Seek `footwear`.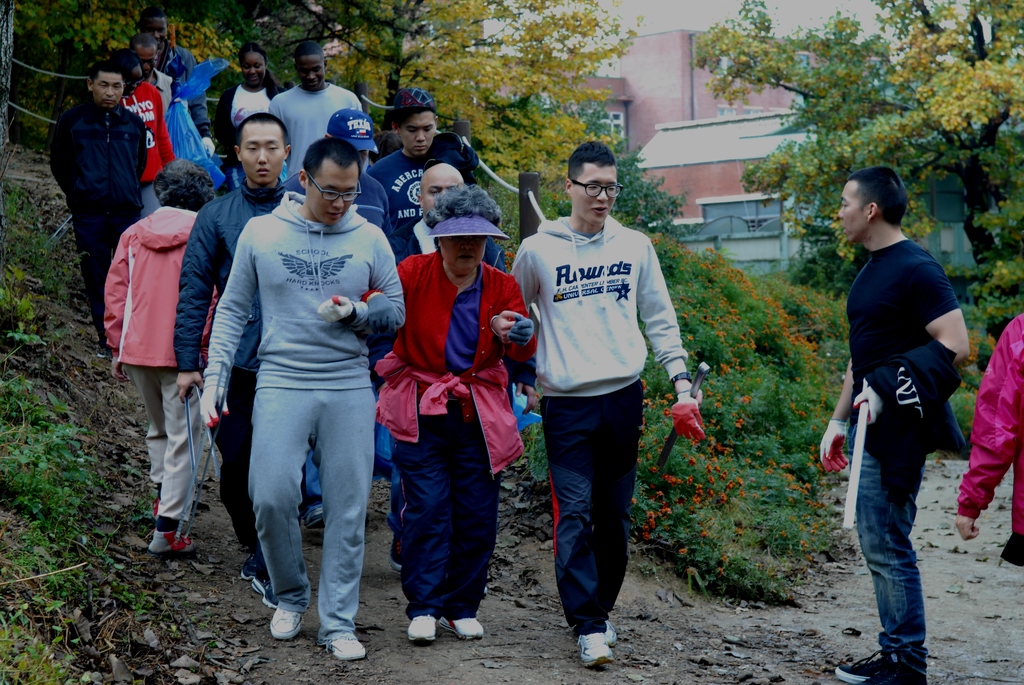
box=[248, 563, 284, 615].
